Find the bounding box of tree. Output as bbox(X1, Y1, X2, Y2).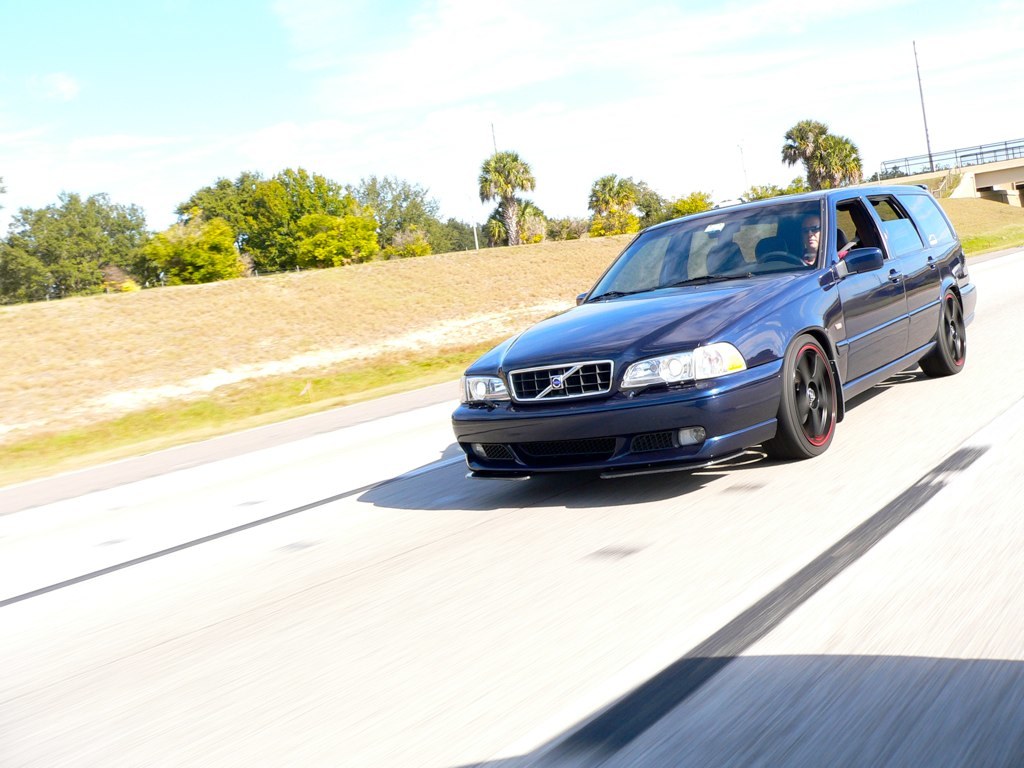
bbox(824, 128, 867, 167).
